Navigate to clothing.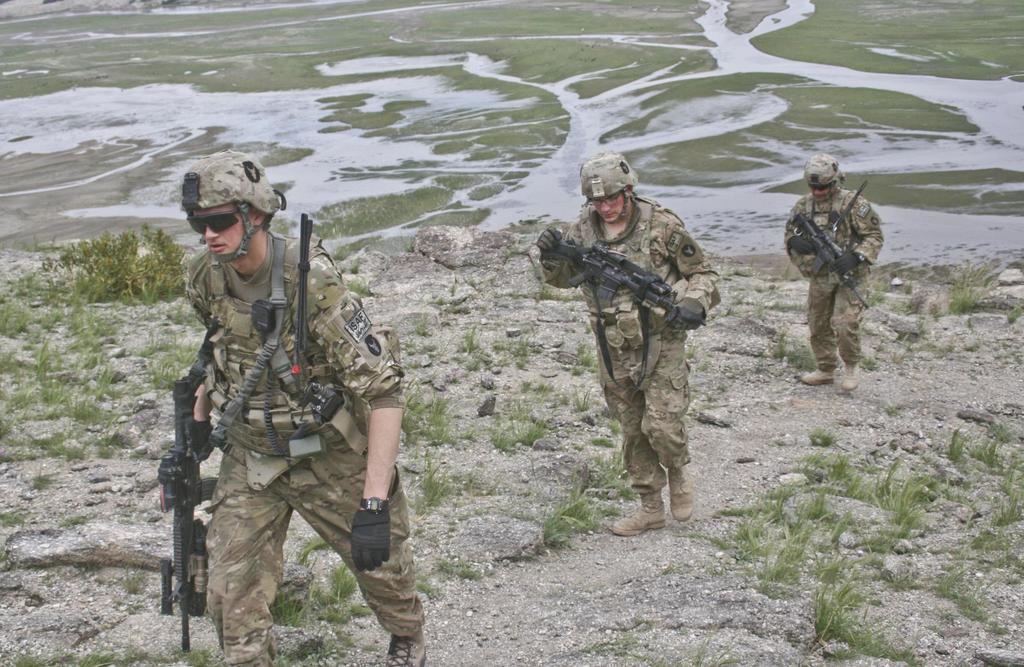
Navigation target: <bbox>538, 190, 714, 495</bbox>.
